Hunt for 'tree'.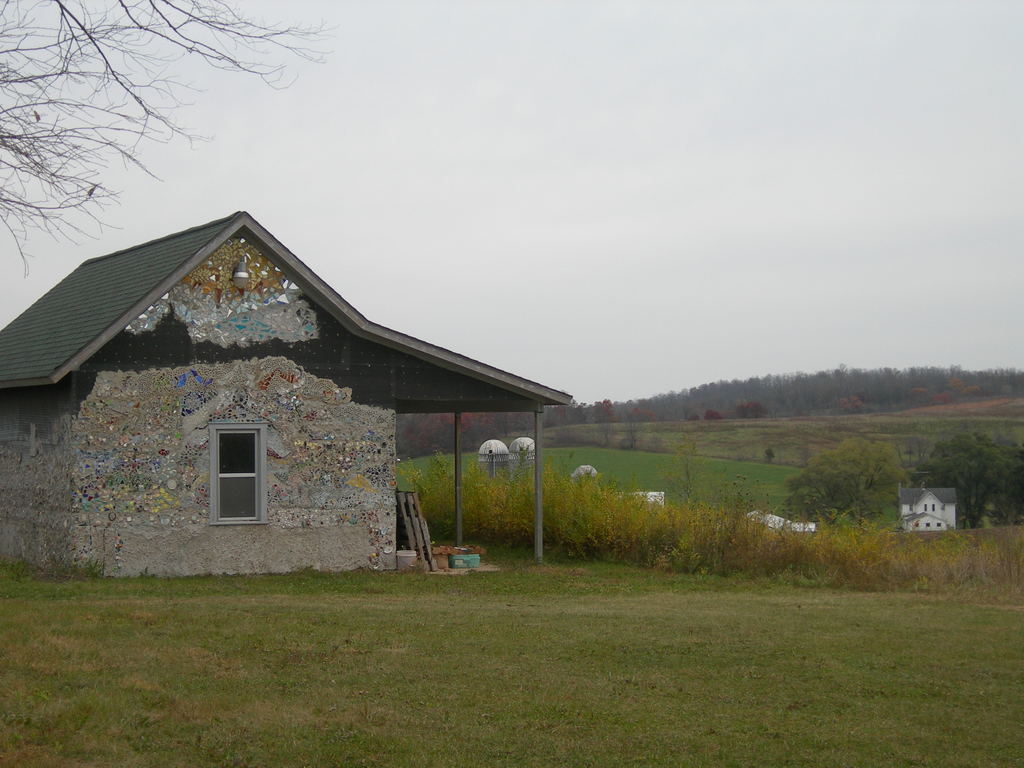
Hunted down at select_region(783, 461, 857, 525).
